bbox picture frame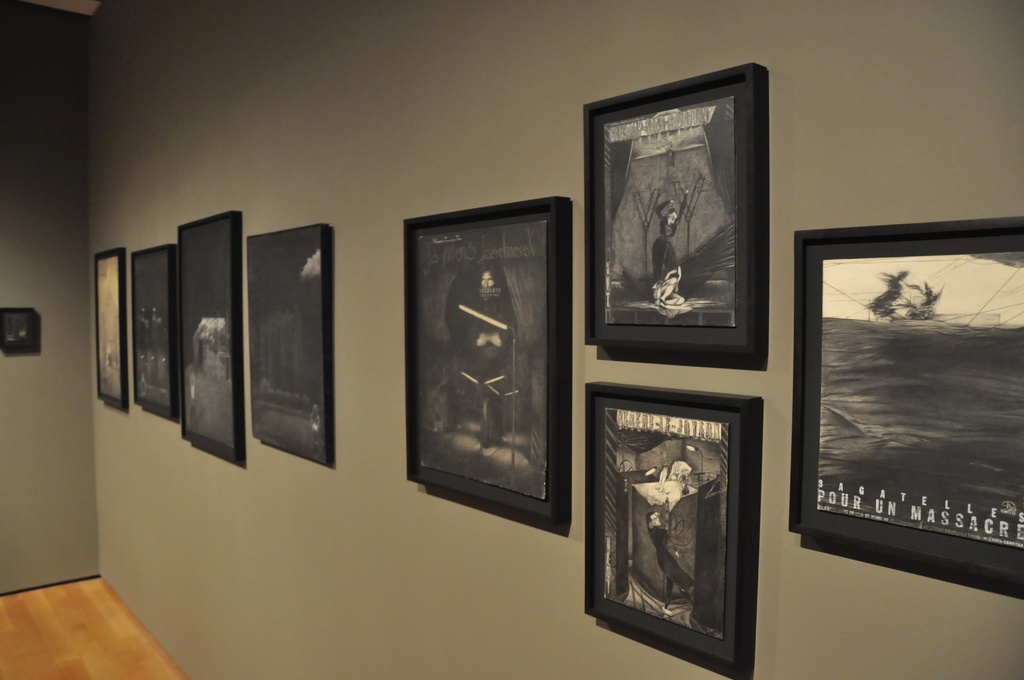
(x1=582, y1=65, x2=767, y2=369)
